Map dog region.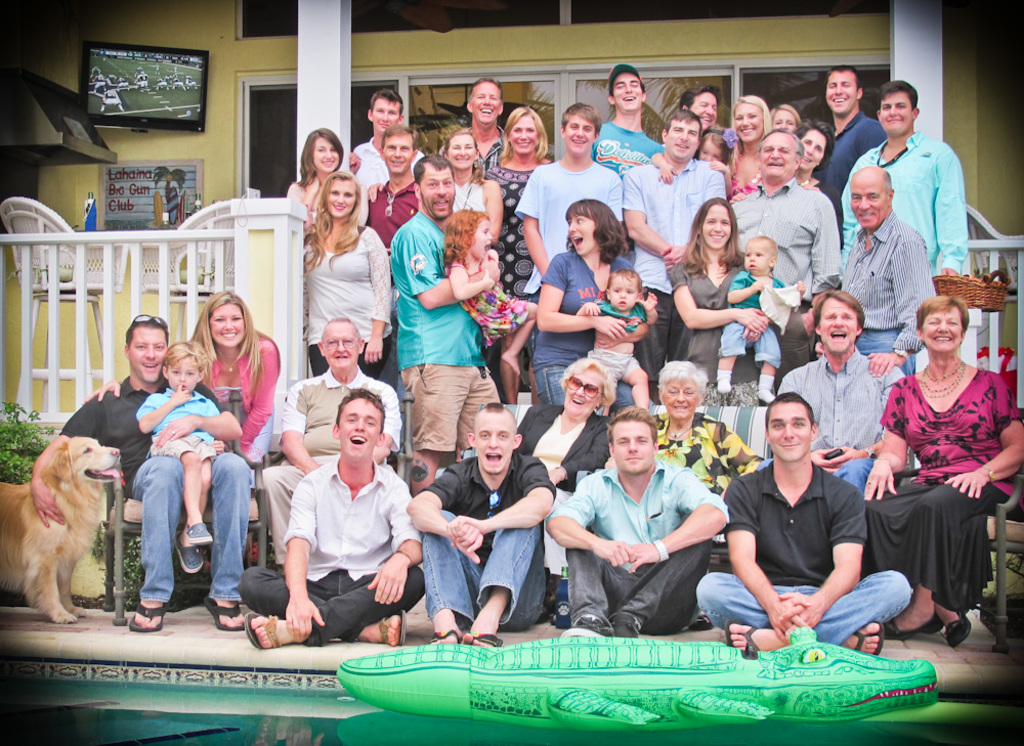
Mapped to BBox(0, 433, 123, 623).
